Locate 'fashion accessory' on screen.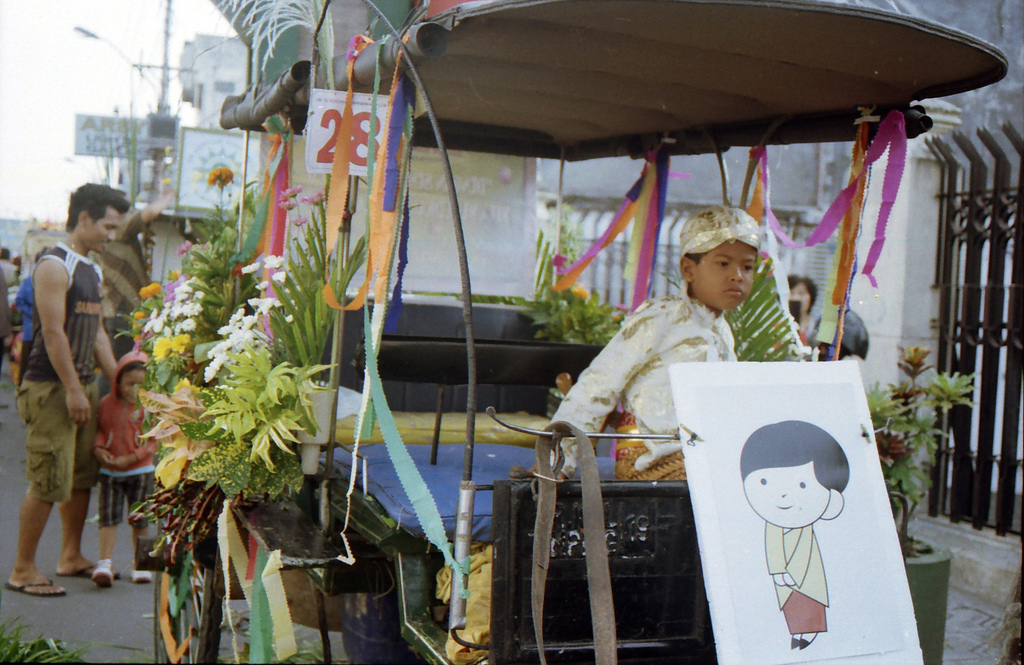
On screen at <region>799, 632, 818, 649</region>.
